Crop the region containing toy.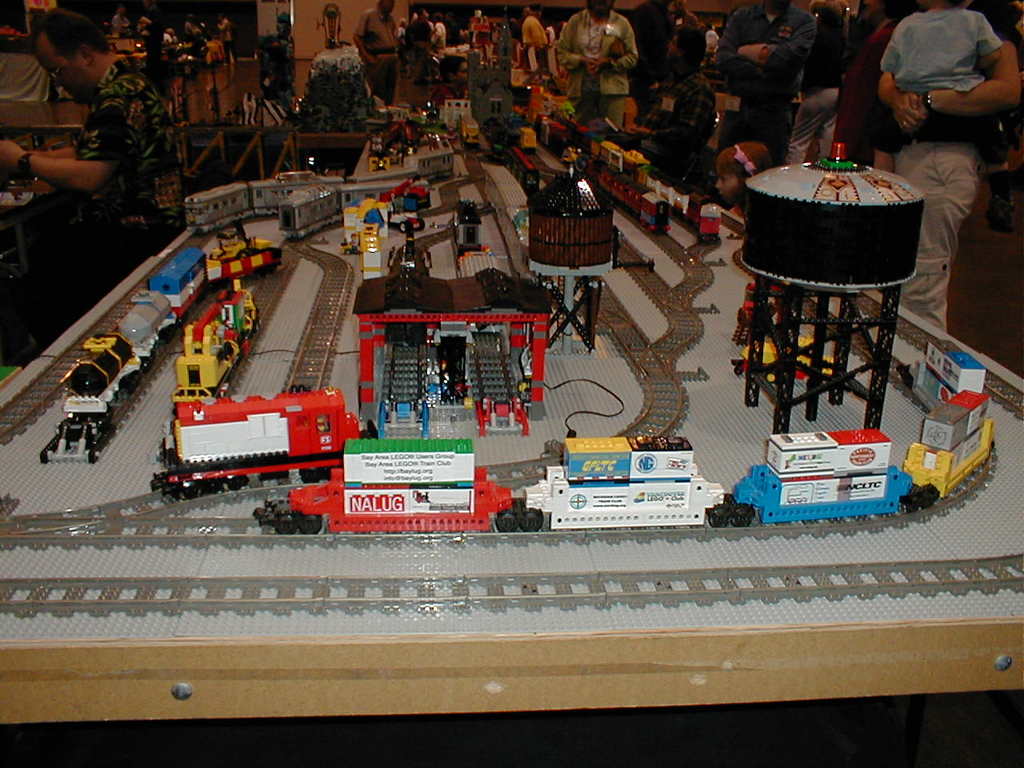
Crop region: box=[282, 183, 417, 239].
